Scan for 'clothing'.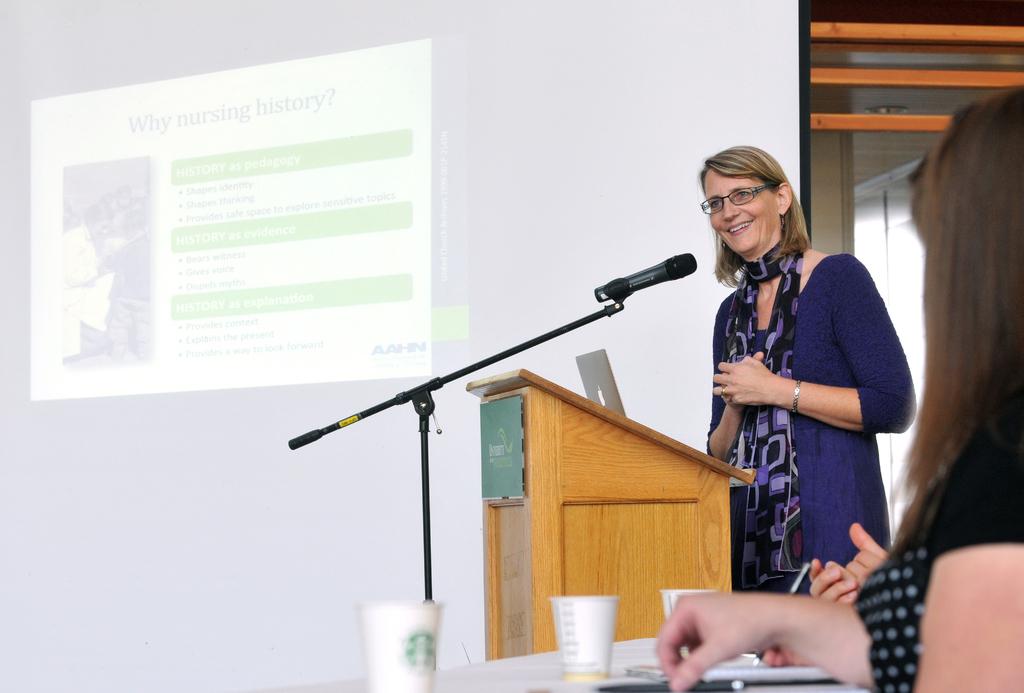
Scan result: 854:441:1023:692.
